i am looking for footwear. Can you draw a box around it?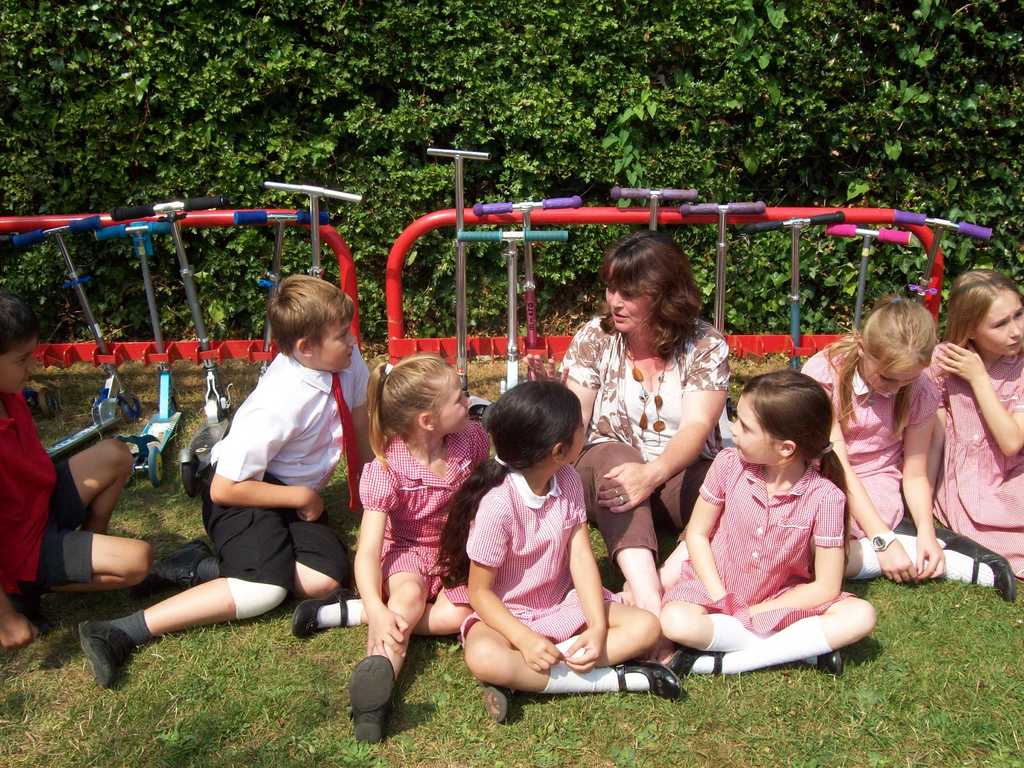
Sure, the bounding box is locate(663, 643, 724, 680).
